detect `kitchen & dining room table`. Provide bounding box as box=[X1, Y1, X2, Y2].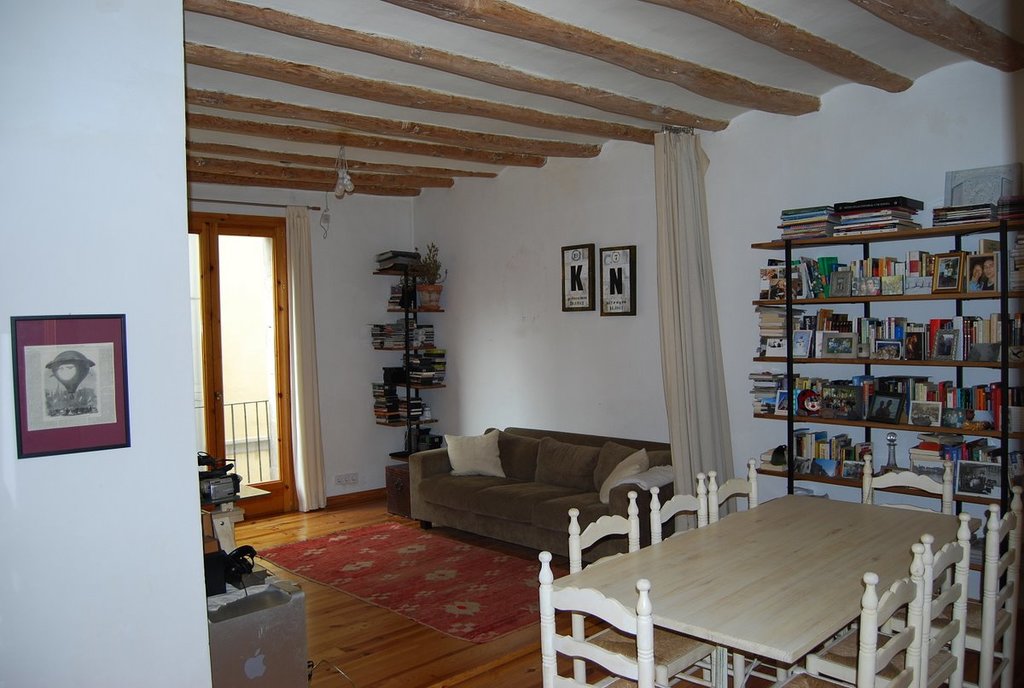
box=[537, 471, 980, 687].
